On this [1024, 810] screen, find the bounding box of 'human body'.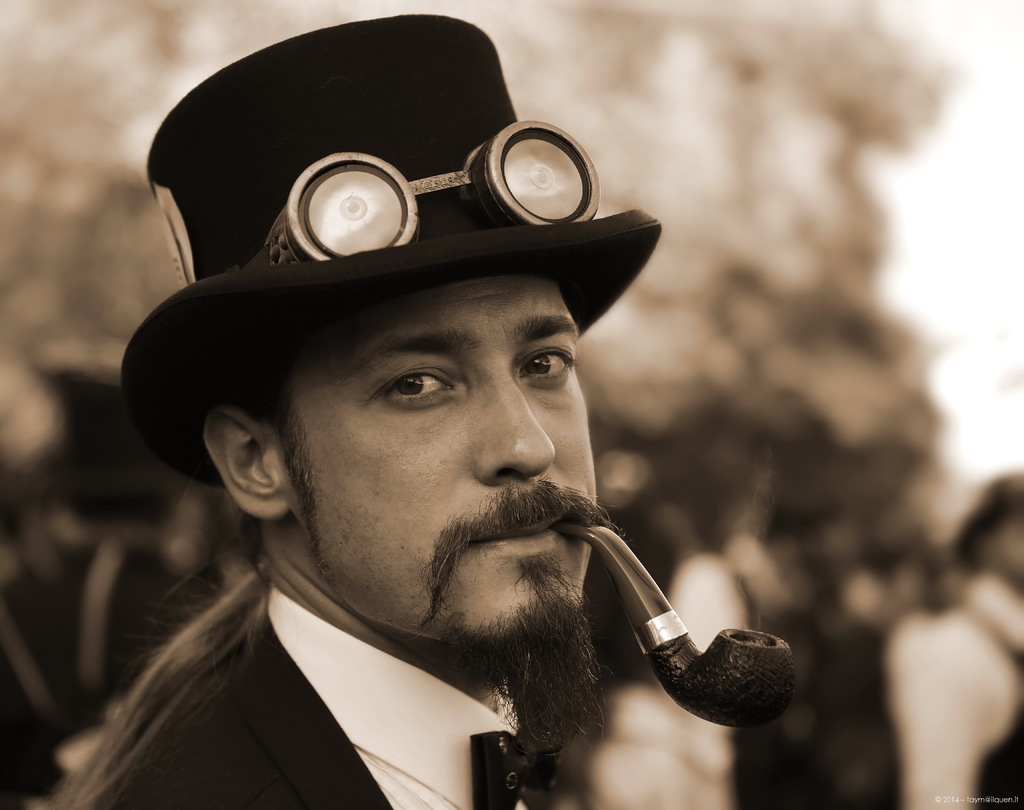
Bounding box: 118:273:618:809.
